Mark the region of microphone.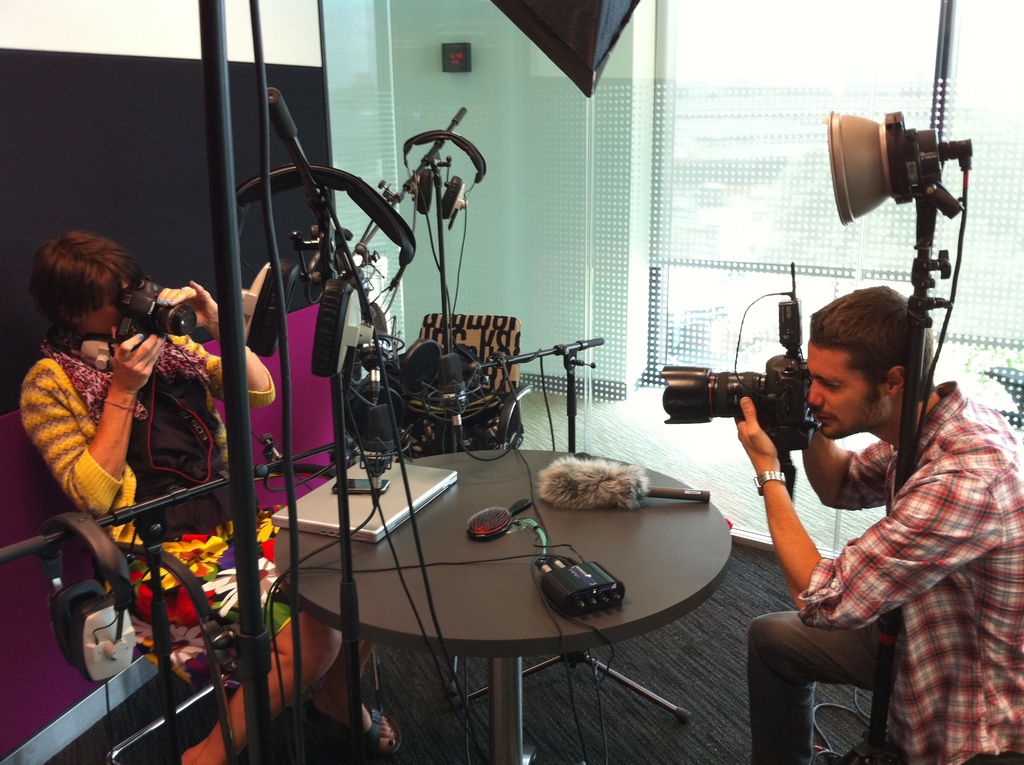
Region: {"left": 362, "top": 401, "right": 400, "bottom": 485}.
